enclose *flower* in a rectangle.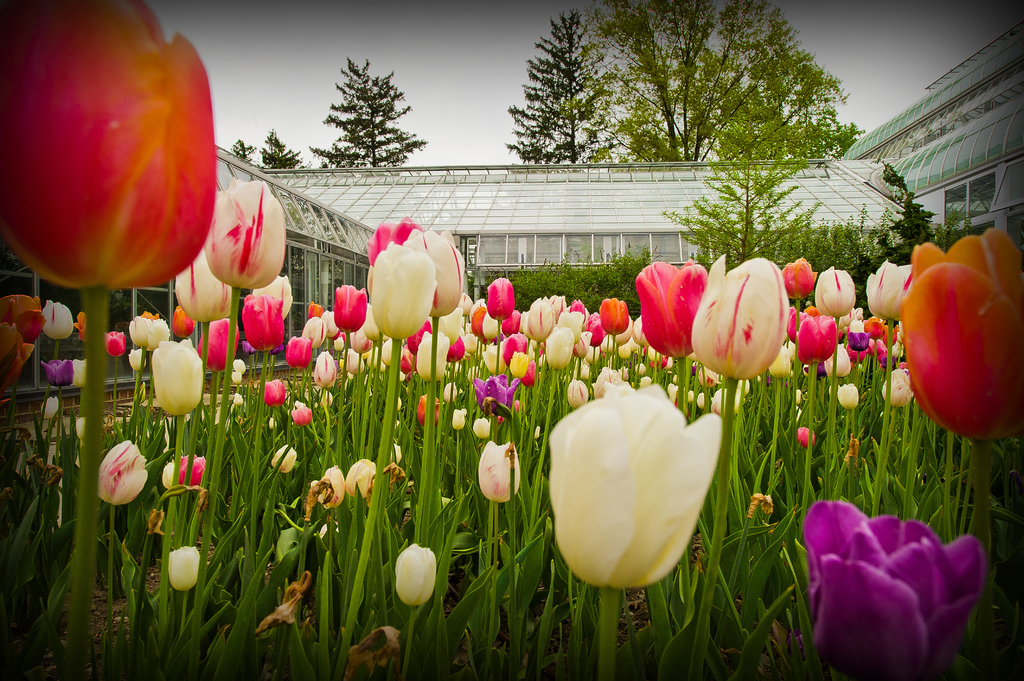
(42, 300, 68, 340).
